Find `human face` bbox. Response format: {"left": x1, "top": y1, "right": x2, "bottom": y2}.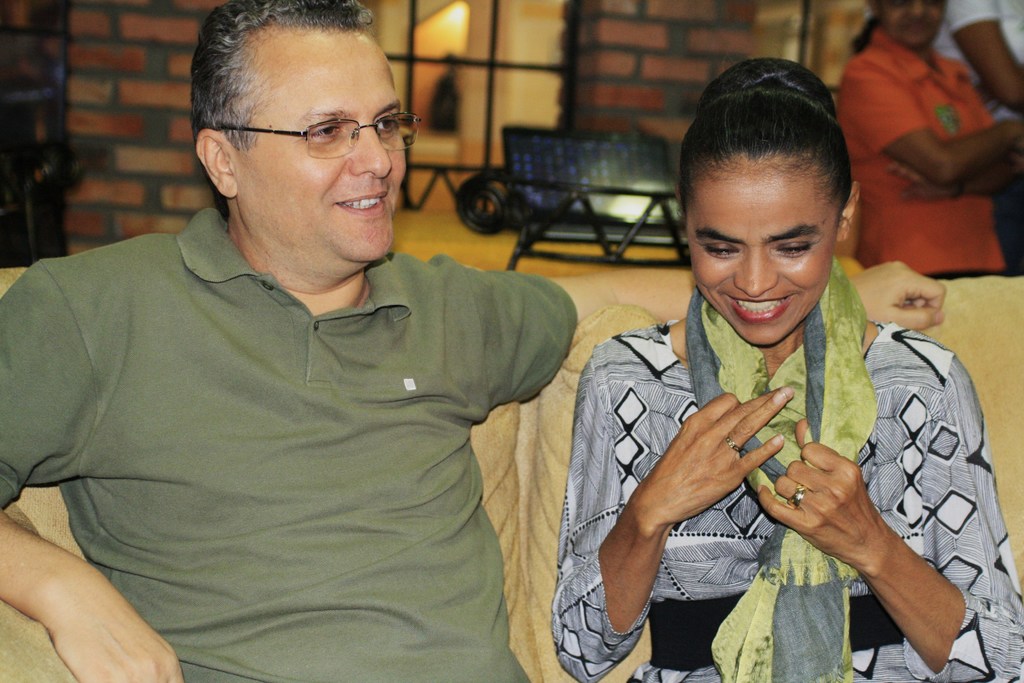
{"left": 234, "top": 28, "right": 405, "bottom": 265}.
